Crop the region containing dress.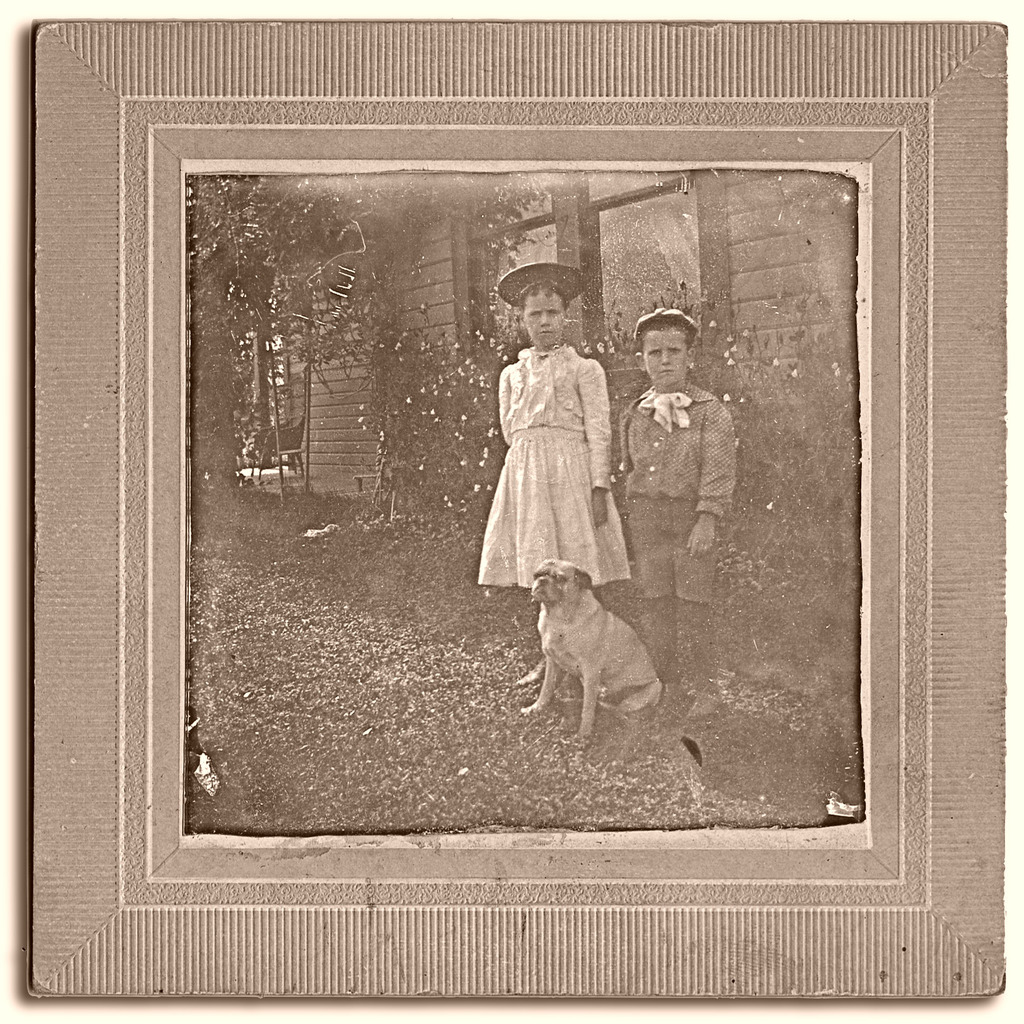
Crop region: x1=496, y1=382, x2=602, y2=580.
